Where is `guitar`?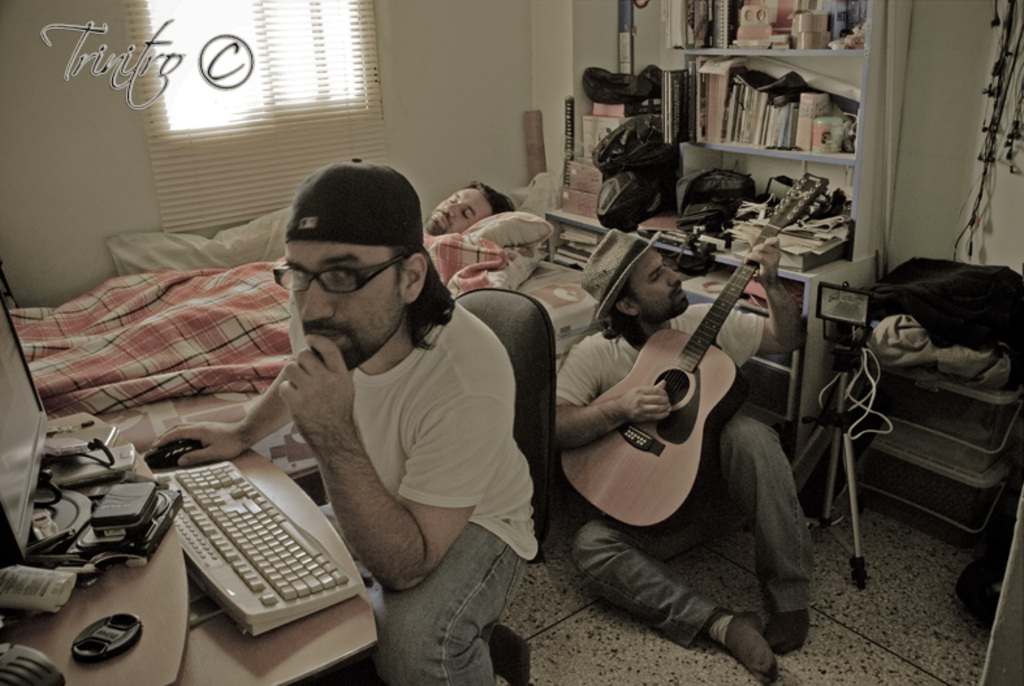
bbox=[575, 186, 804, 577].
